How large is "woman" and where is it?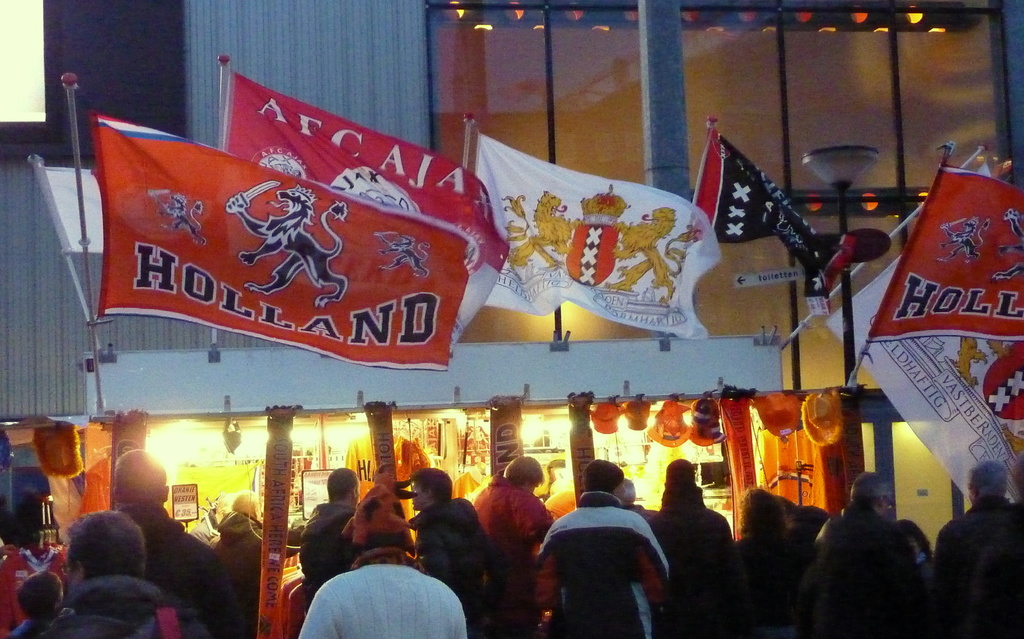
Bounding box: rect(653, 462, 736, 618).
